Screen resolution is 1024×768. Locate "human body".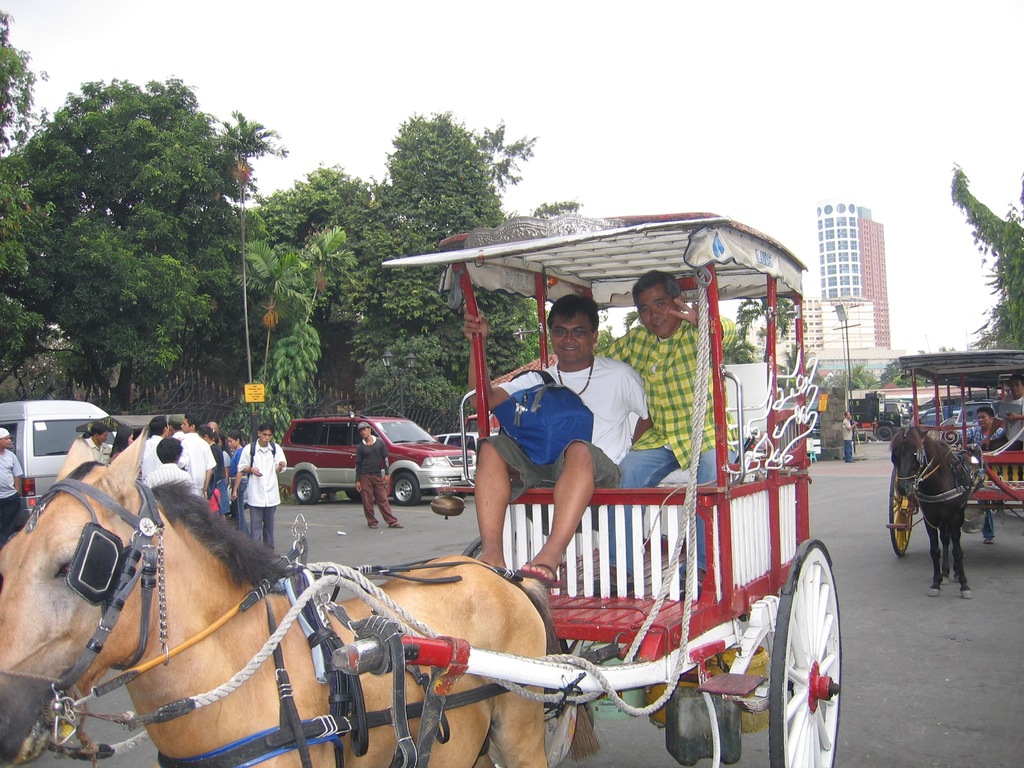
<box>0,426,22,542</box>.
